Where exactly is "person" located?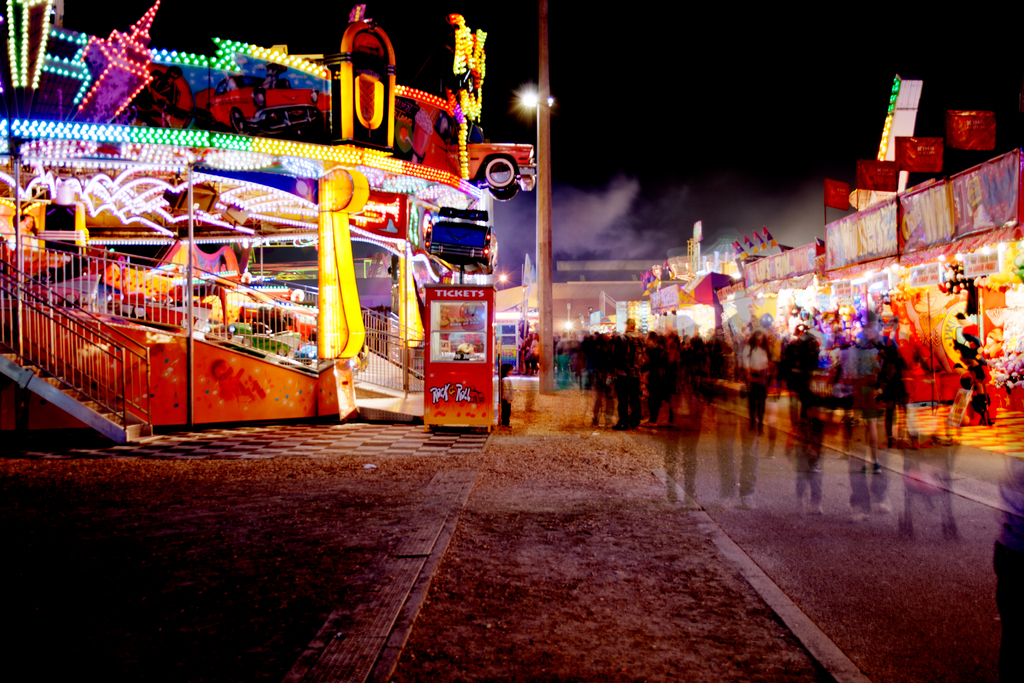
Its bounding box is 843,302,888,345.
